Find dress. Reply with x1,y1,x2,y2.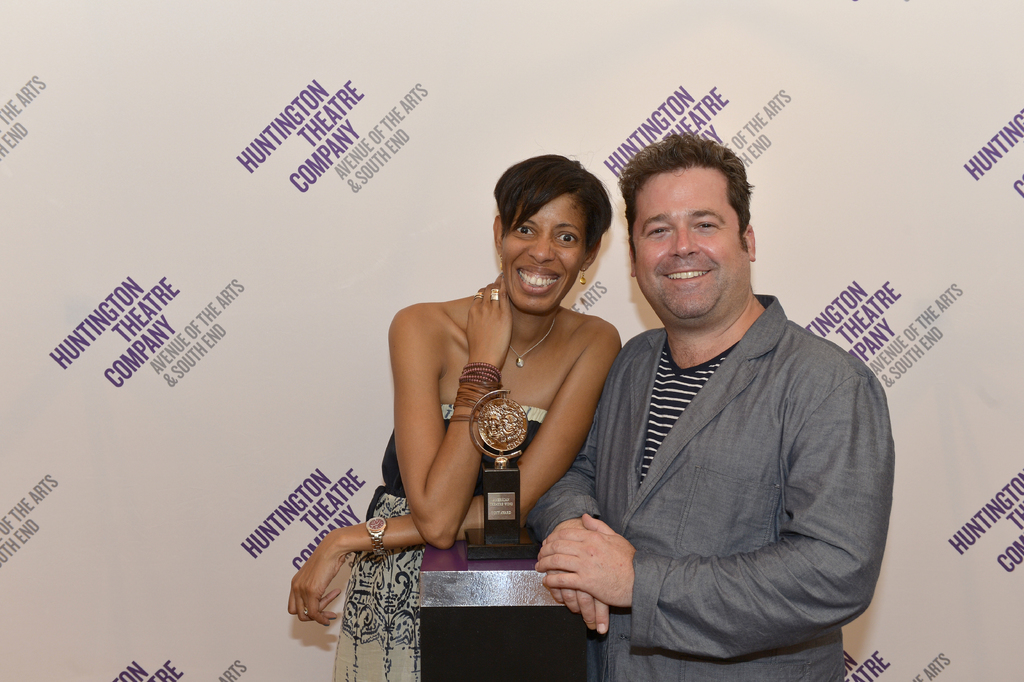
333,404,547,681.
